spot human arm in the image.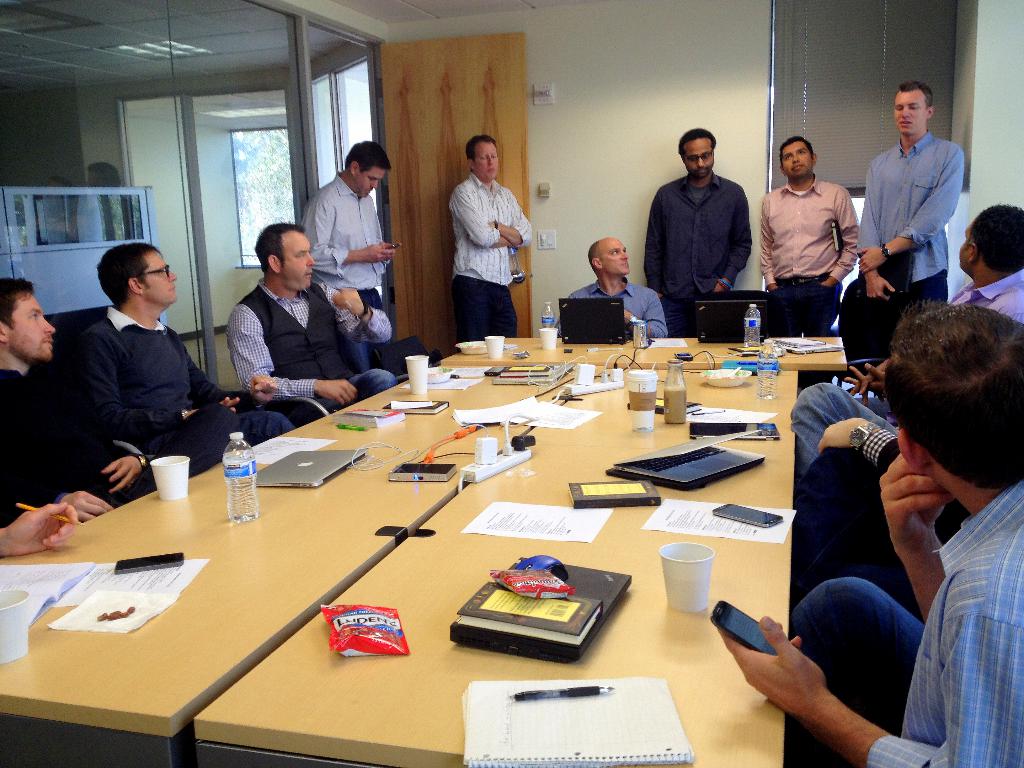
human arm found at 842, 362, 892, 402.
